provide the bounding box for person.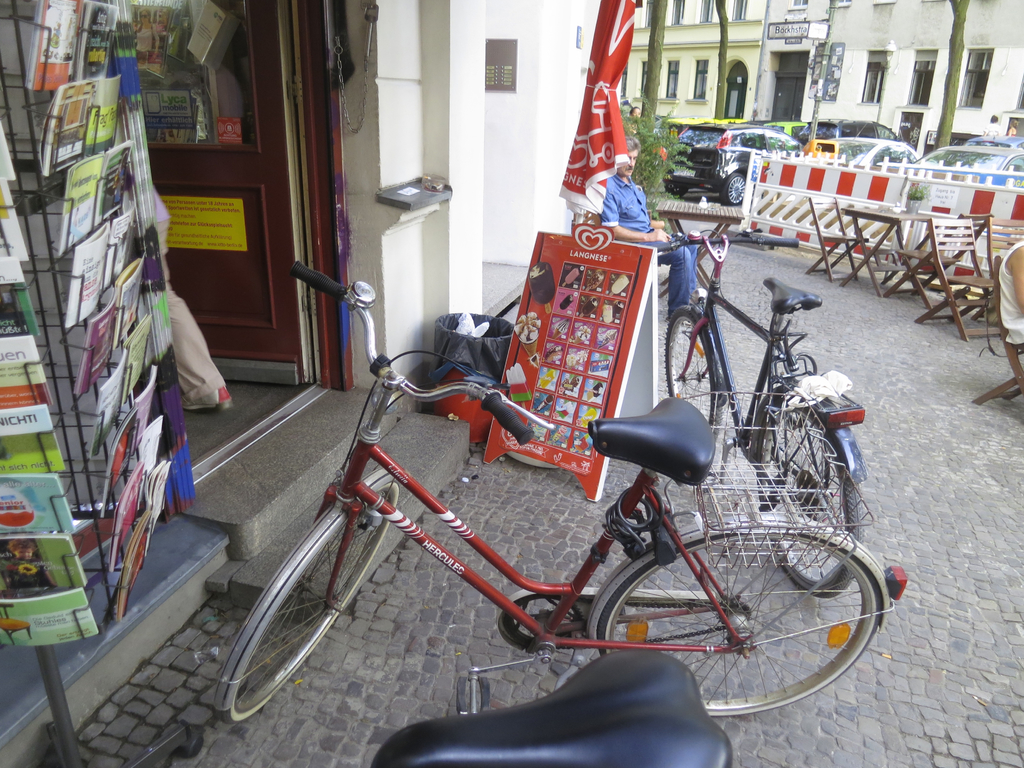
[602,129,705,329].
